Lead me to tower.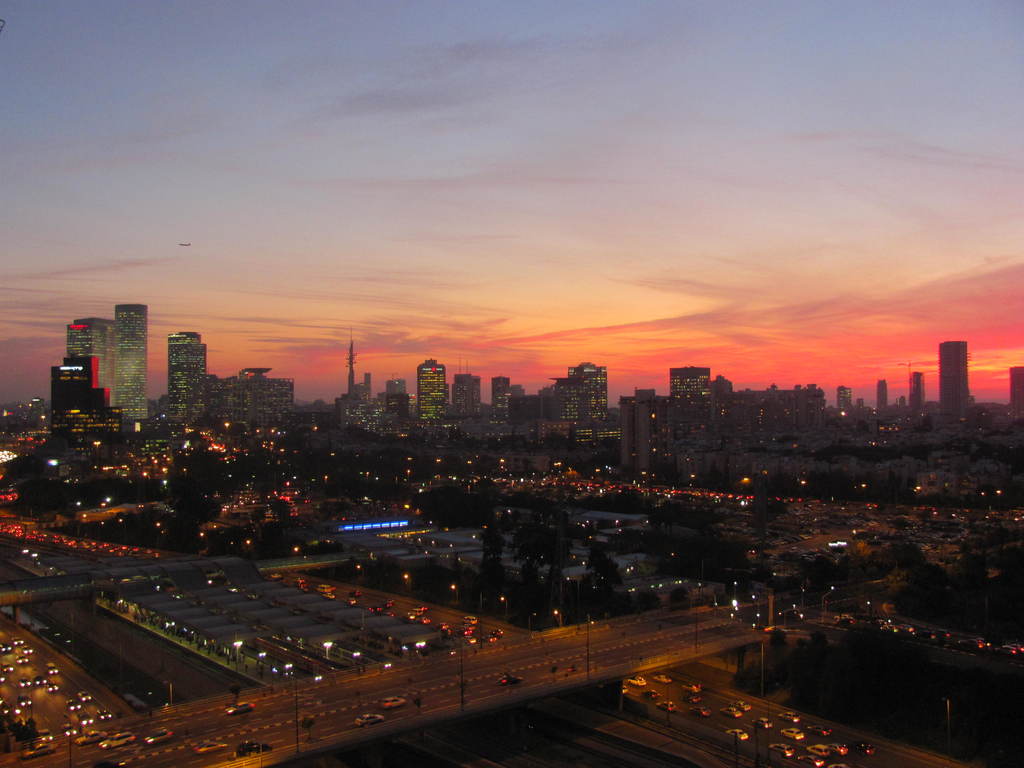
Lead to box(413, 358, 449, 427).
